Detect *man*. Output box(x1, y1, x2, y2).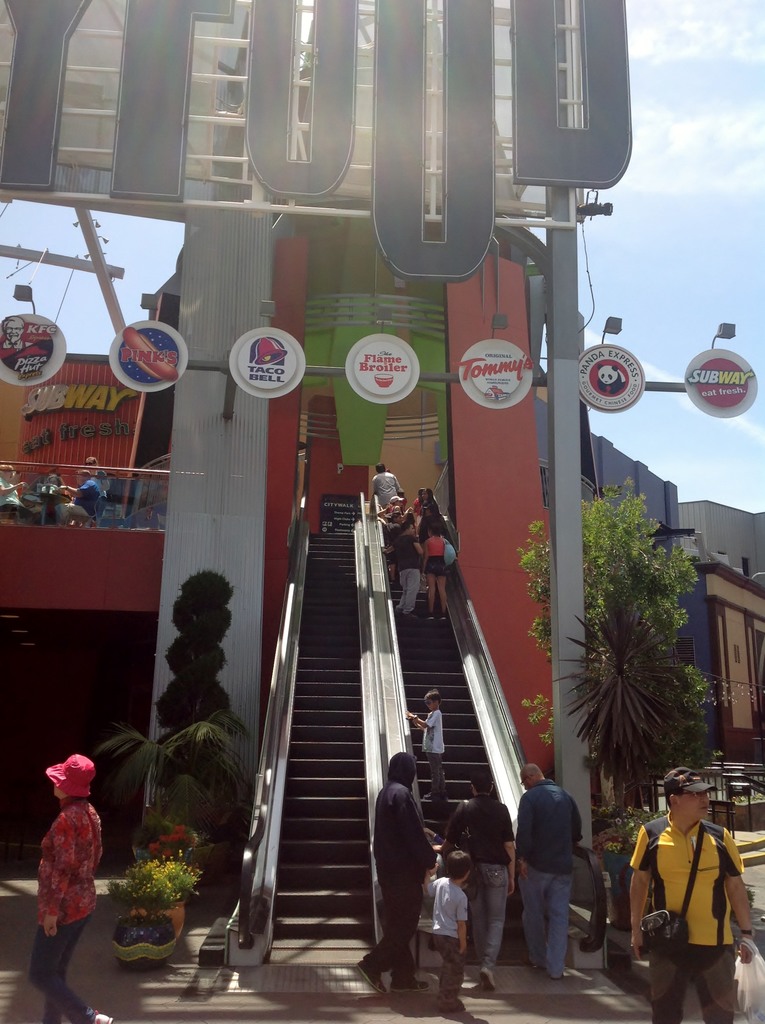
box(54, 468, 102, 525).
